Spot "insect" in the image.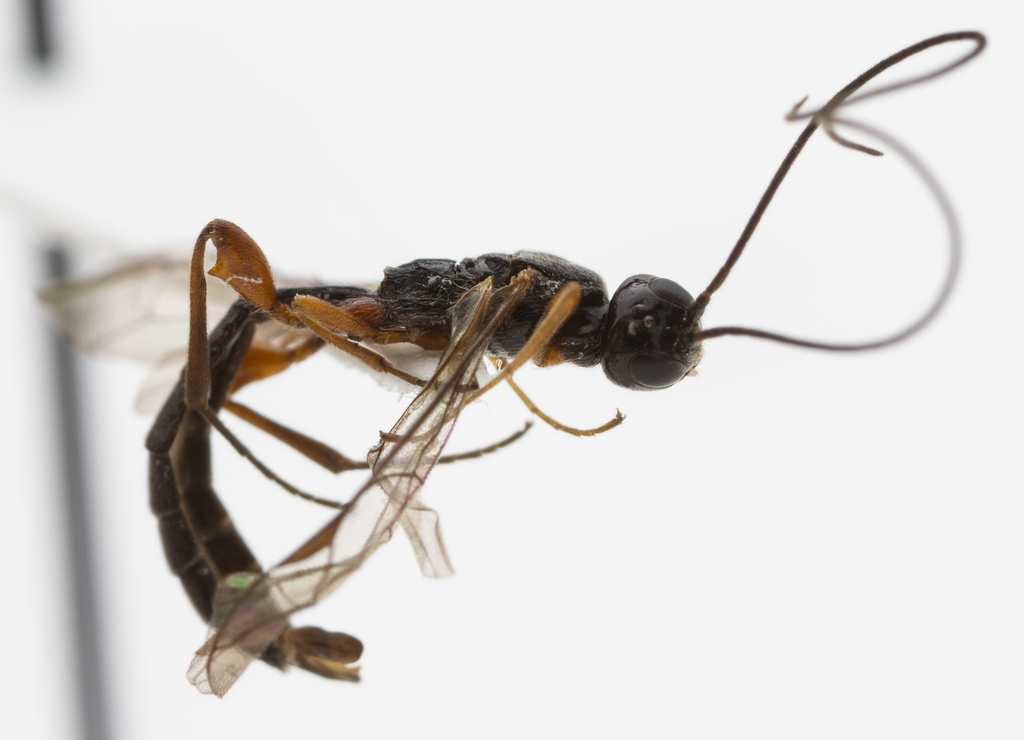
"insect" found at (35,33,986,702).
